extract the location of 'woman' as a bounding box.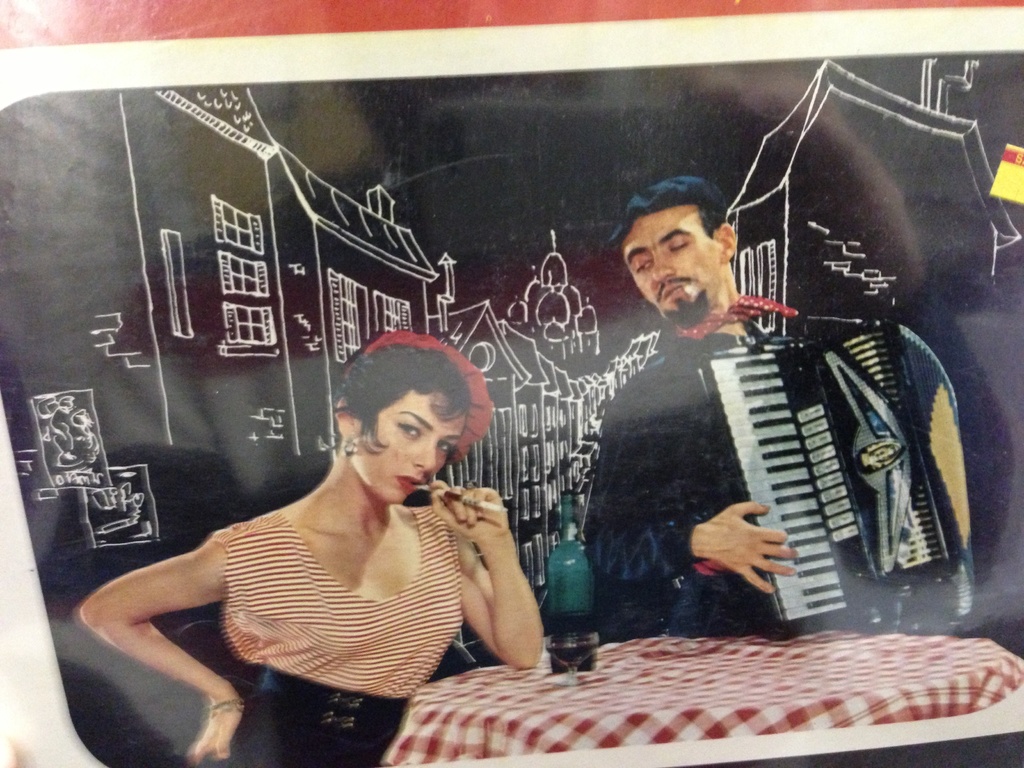
bbox=(124, 337, 502, 743).
